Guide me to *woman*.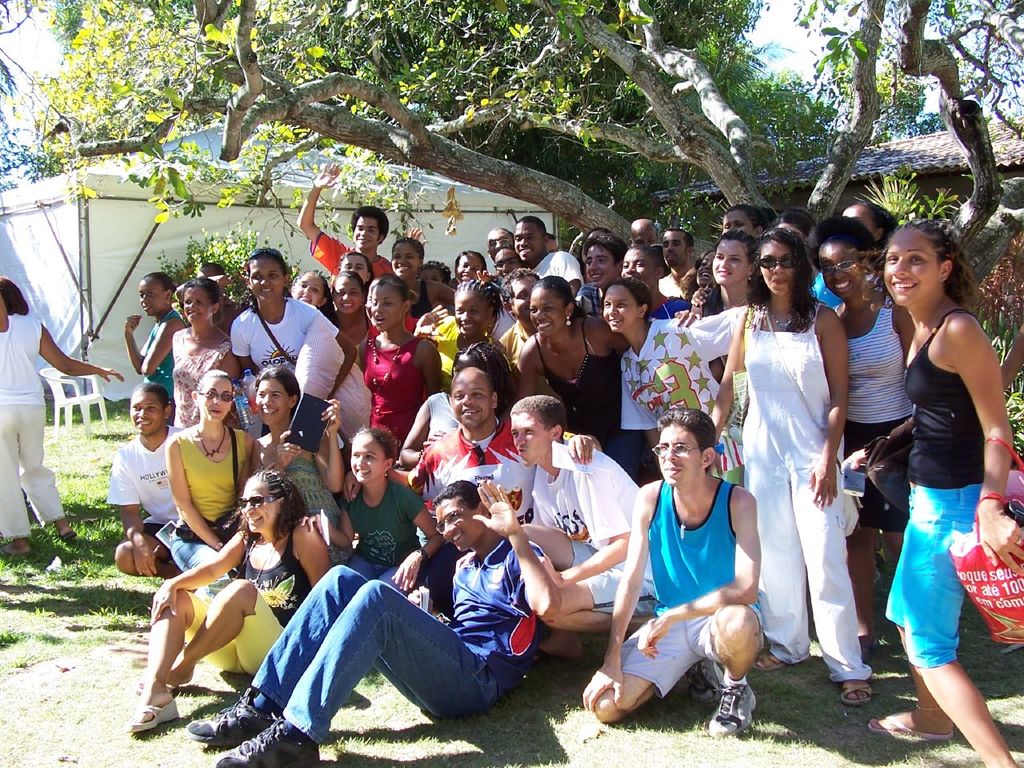
Guidance: (left=603, top=277, right=749, bottom=469).
